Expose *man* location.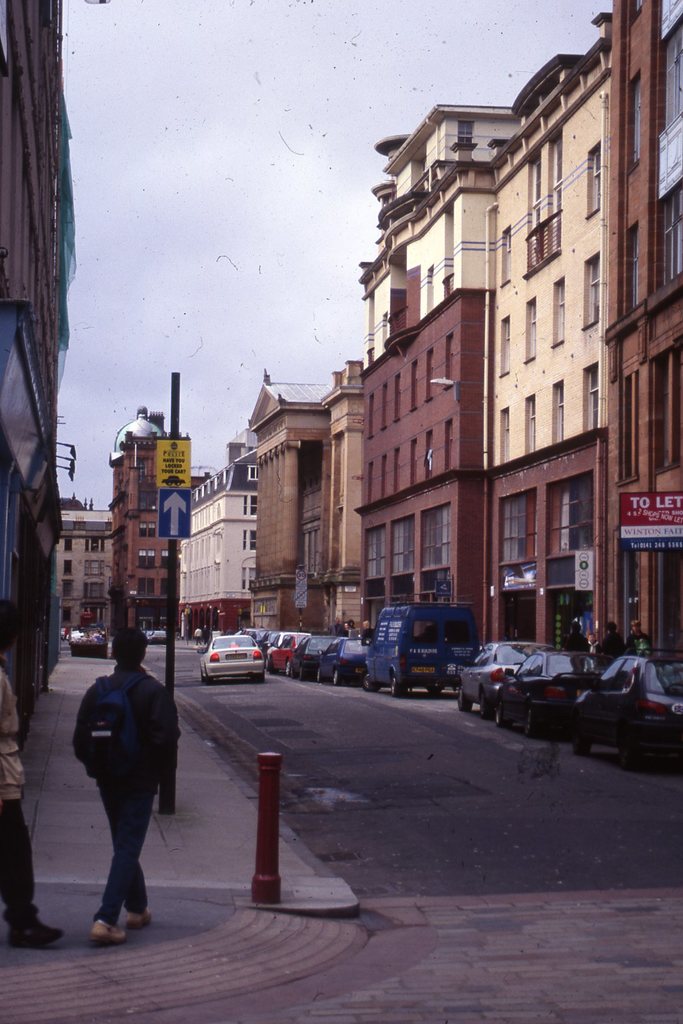
Exposed at region(0, 602, 65, 947).
